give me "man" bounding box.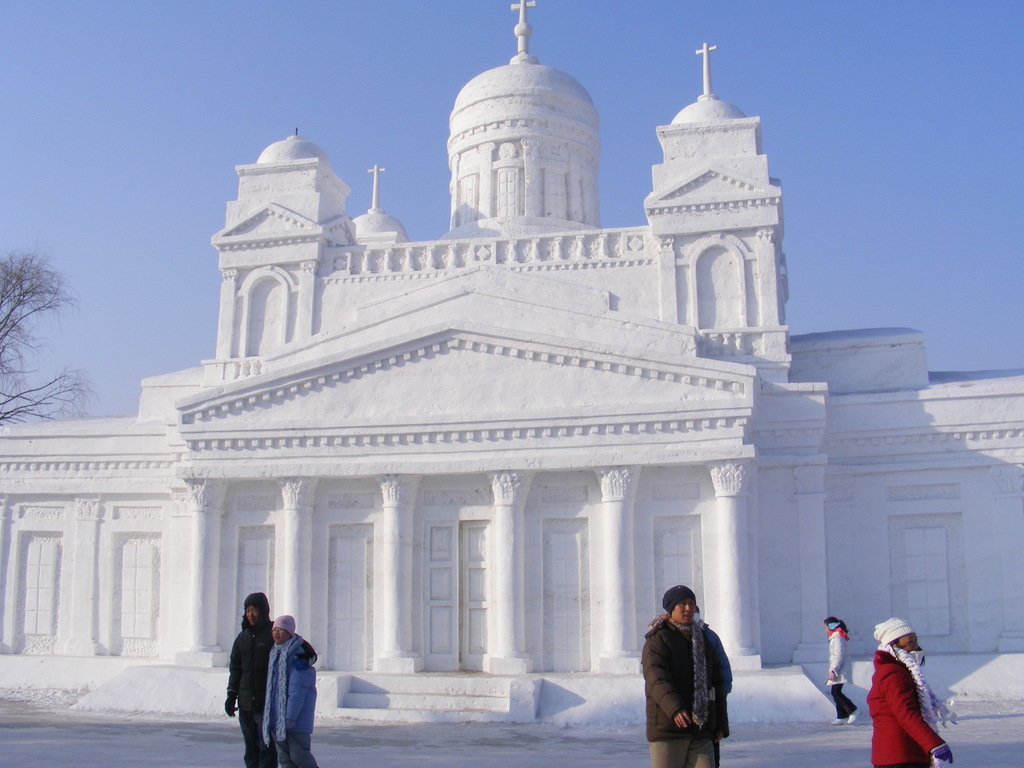
(637,595,746,756).
